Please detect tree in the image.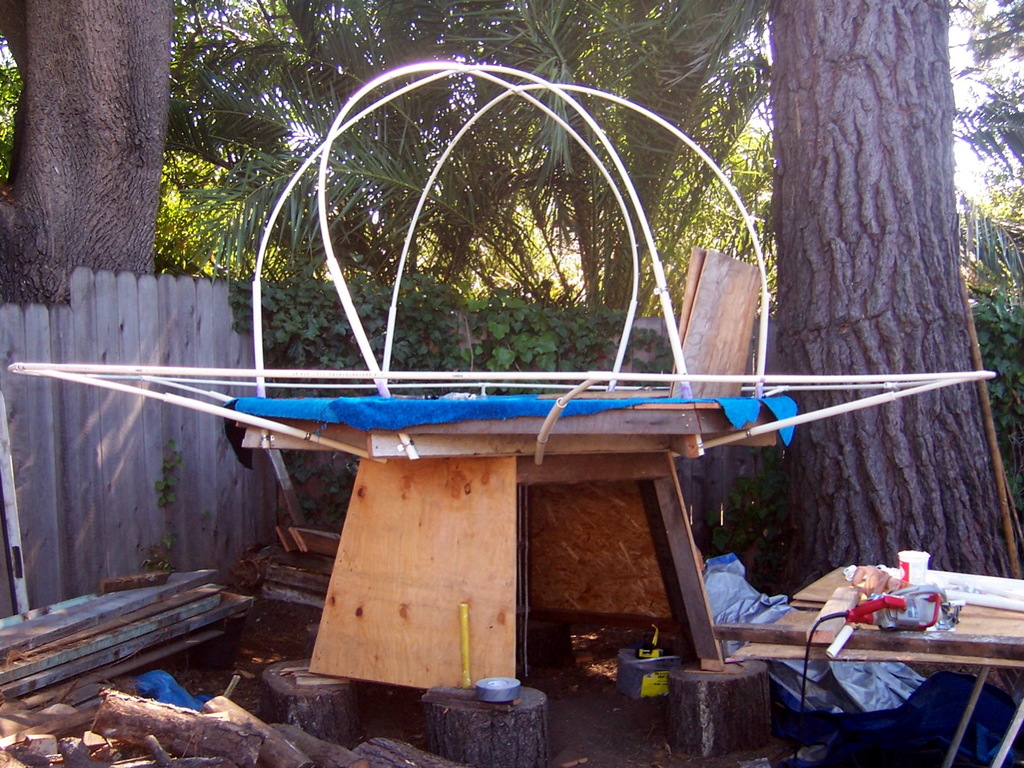
bbox=(162, 0, 777, 319).
